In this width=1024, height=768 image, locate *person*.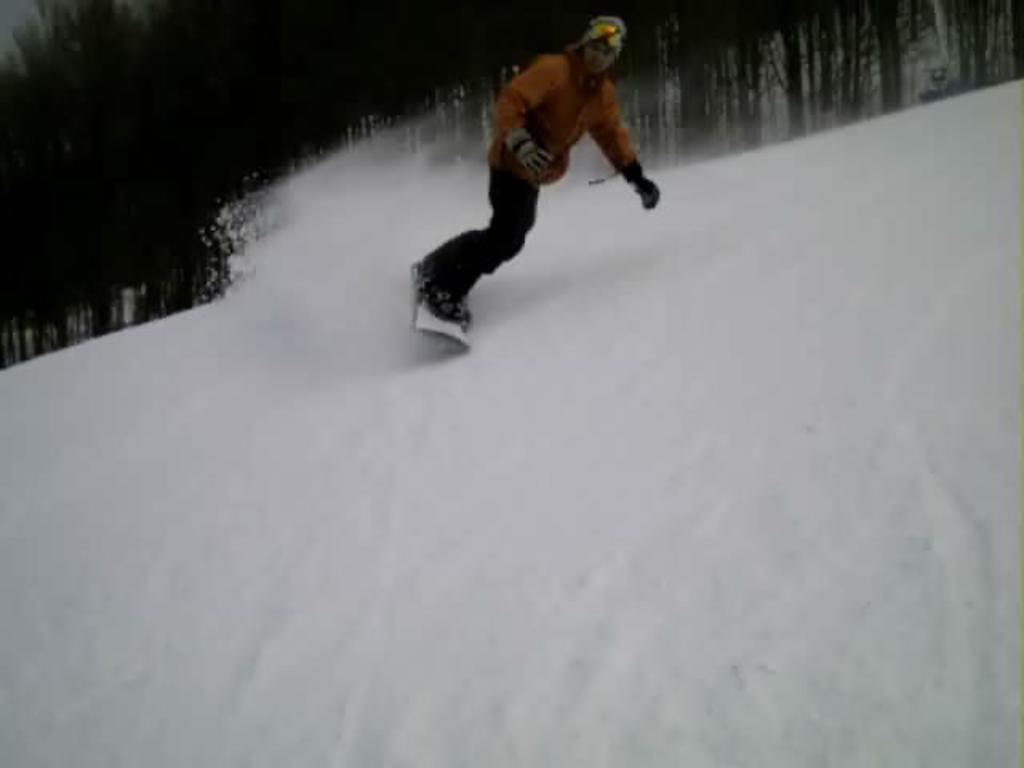
Bounding box: pyautogui.locateOnScreen(403, 13, 656, 347).
